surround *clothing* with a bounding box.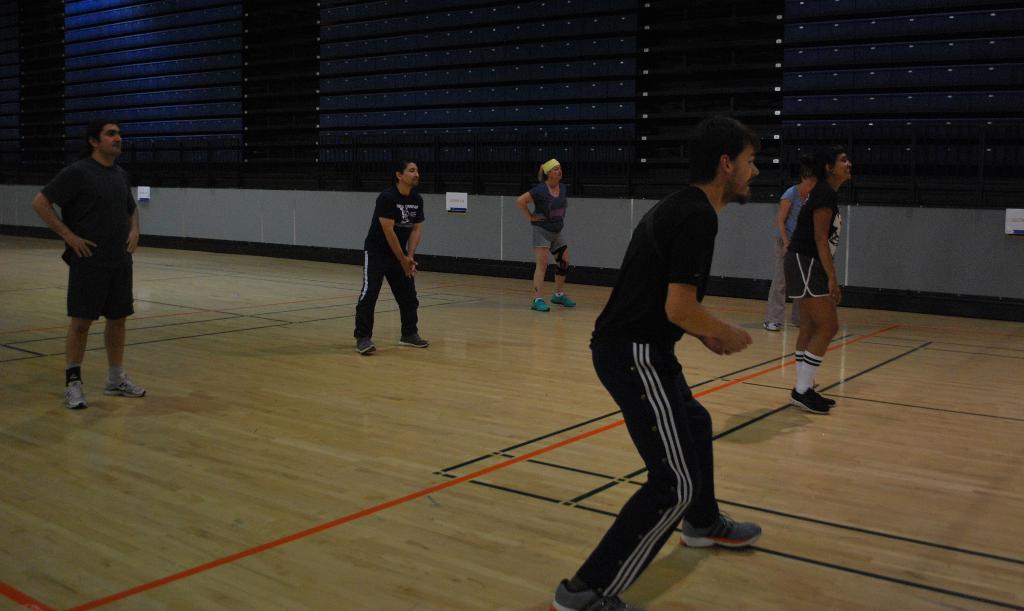
<bbox>349, 179, 422, 338</bbox>.
